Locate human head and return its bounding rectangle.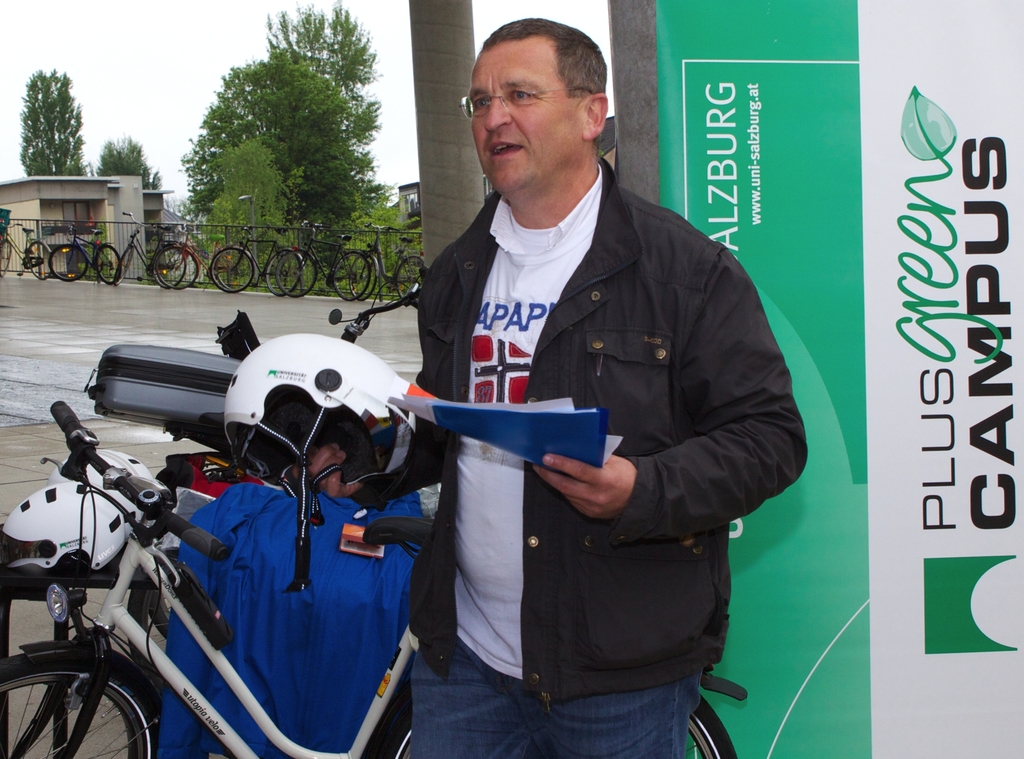
<region>463, 13, 618, 177</region>.
